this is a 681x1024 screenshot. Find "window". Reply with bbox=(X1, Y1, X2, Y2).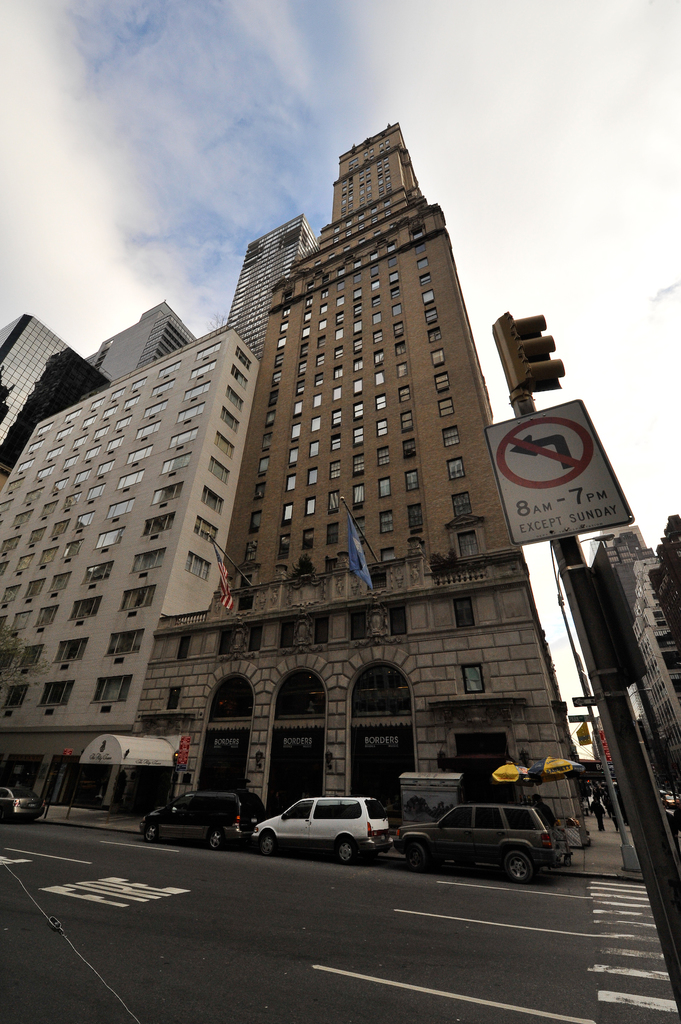
bbox=(307, 495, 316, 516).
